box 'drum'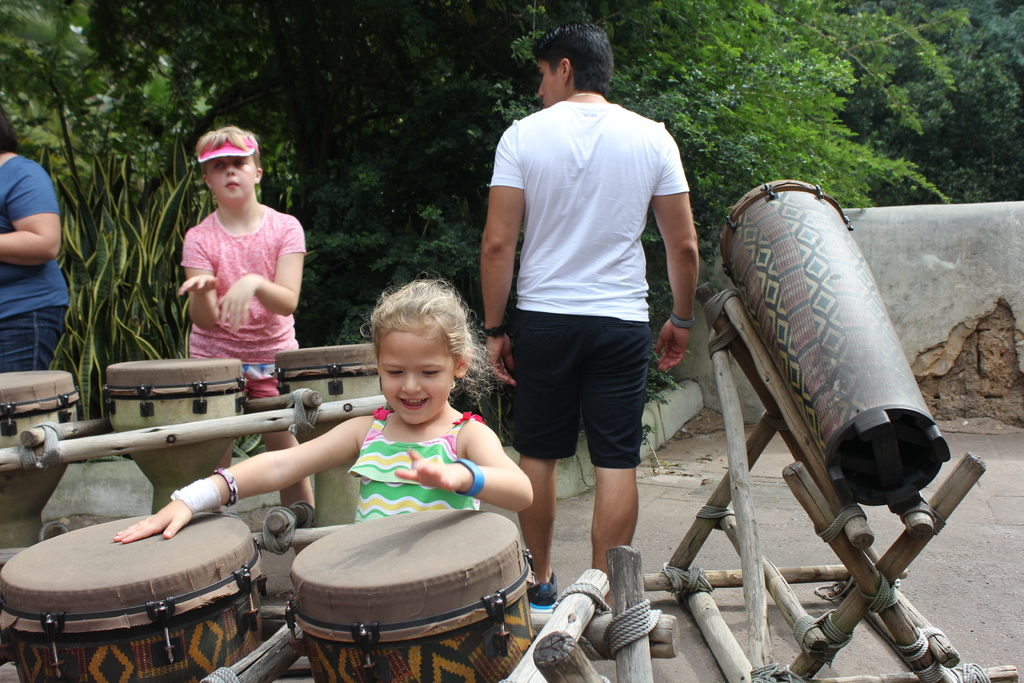
{"left": 0, "top": 372, "right": 79, "bottom": 568}
